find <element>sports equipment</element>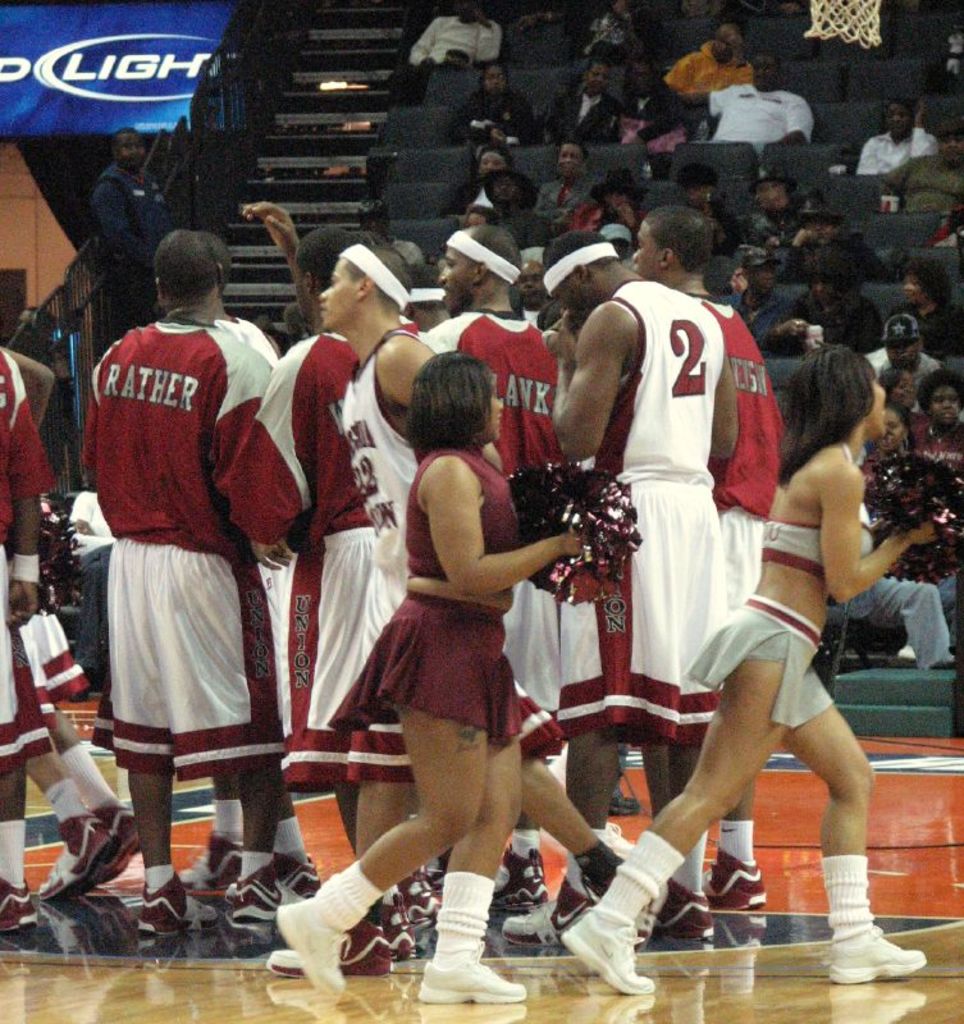
rect(275, 901, 347, 989)
